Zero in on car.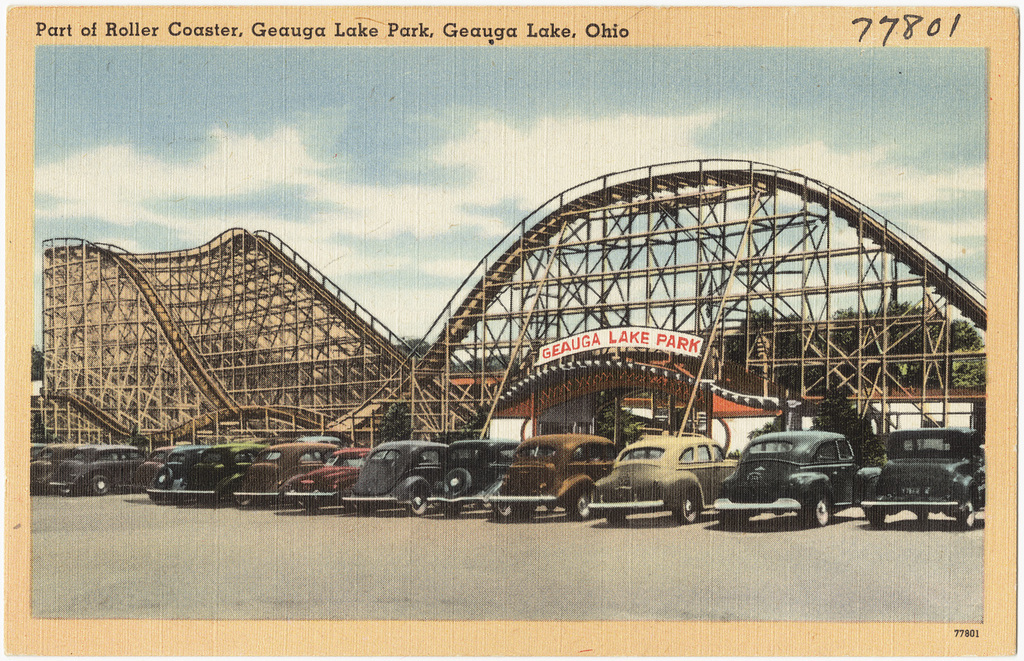
Zeroed in: Rect(29, 435, 739, 524).
